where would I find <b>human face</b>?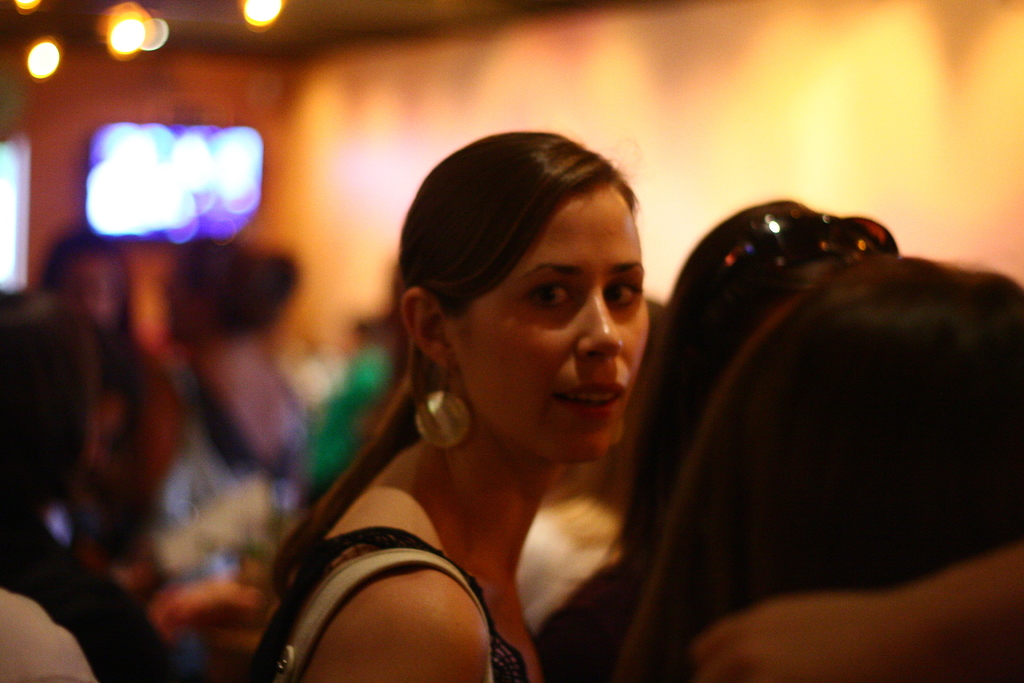
At region(56, 249, 124, 327).
